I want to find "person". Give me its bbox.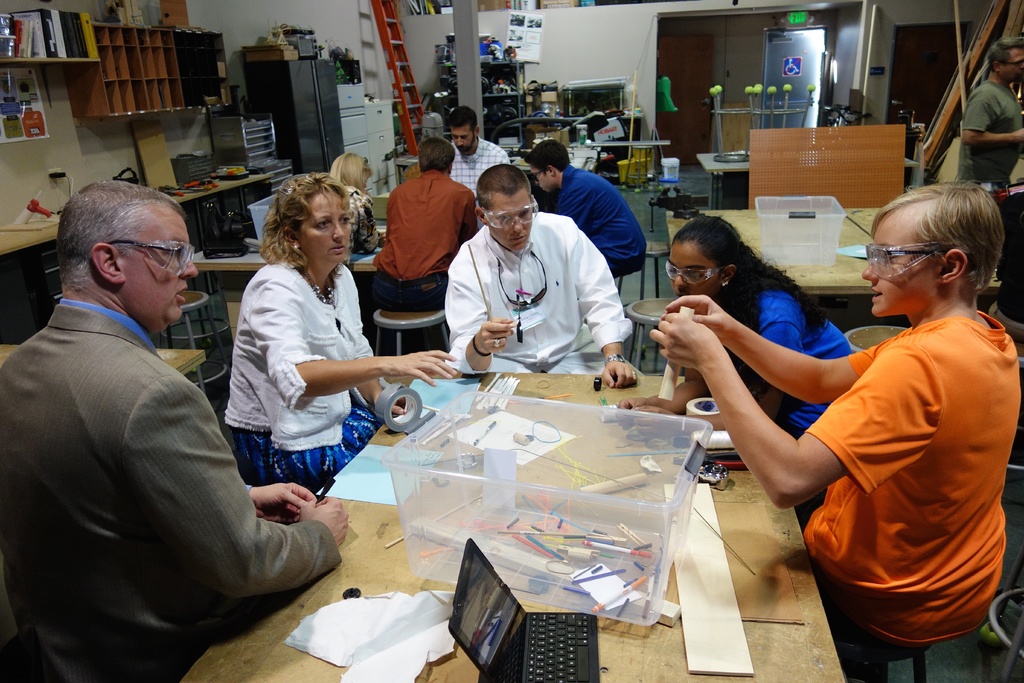
bbox(958, 37, 1023, 189).
